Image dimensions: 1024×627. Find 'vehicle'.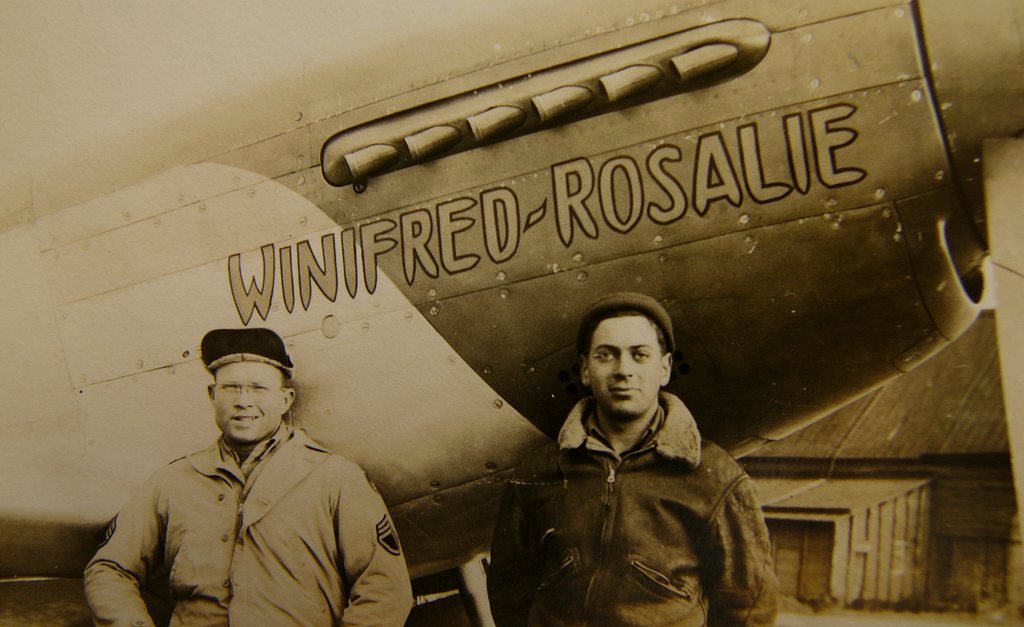
l=0, t=0, r=1023, b=626.
